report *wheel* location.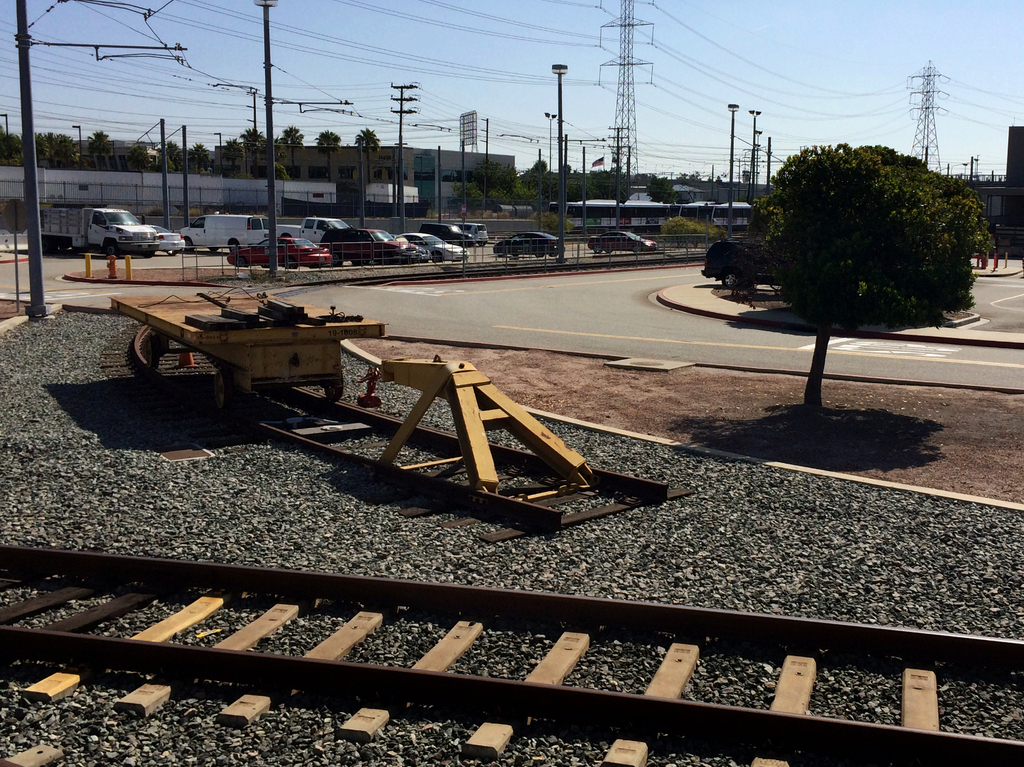
Report: <box>282,256,297,269</box>.
